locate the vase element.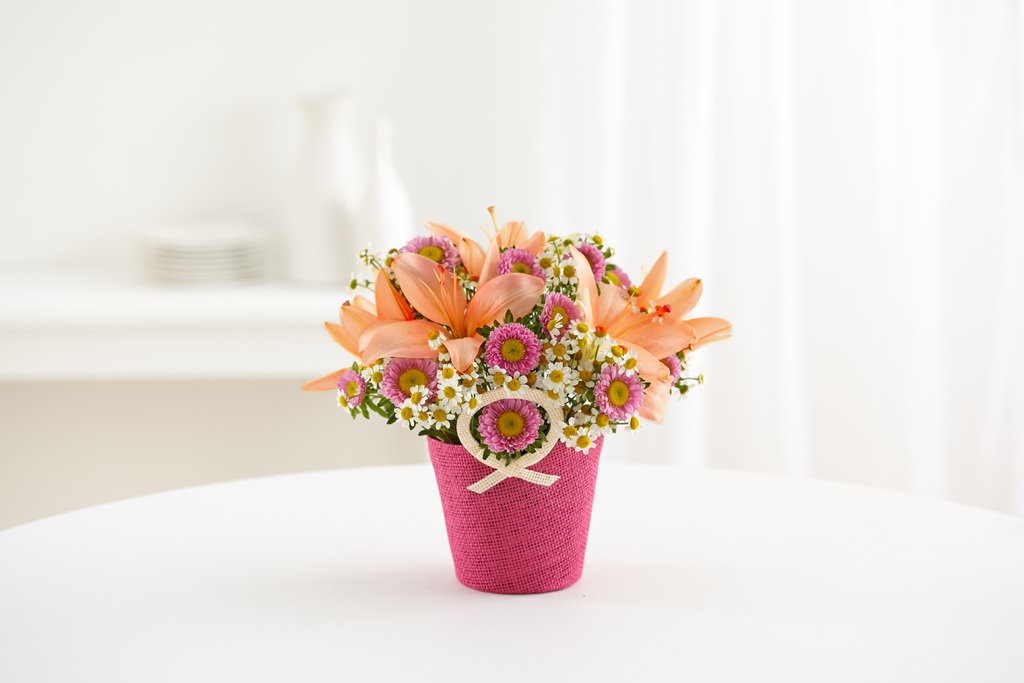
Element bbox: pyautogui.locateOnScreen(422, 432, 605, 596).
